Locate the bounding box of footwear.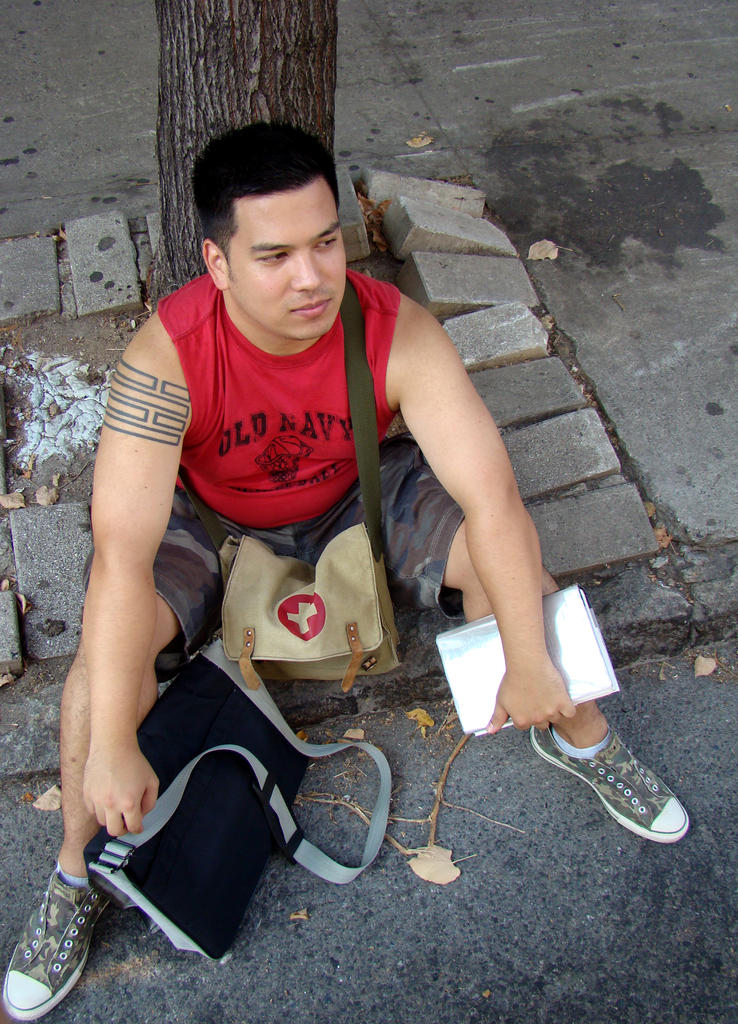
Bounding box: box(538, 717, 708, 852).
